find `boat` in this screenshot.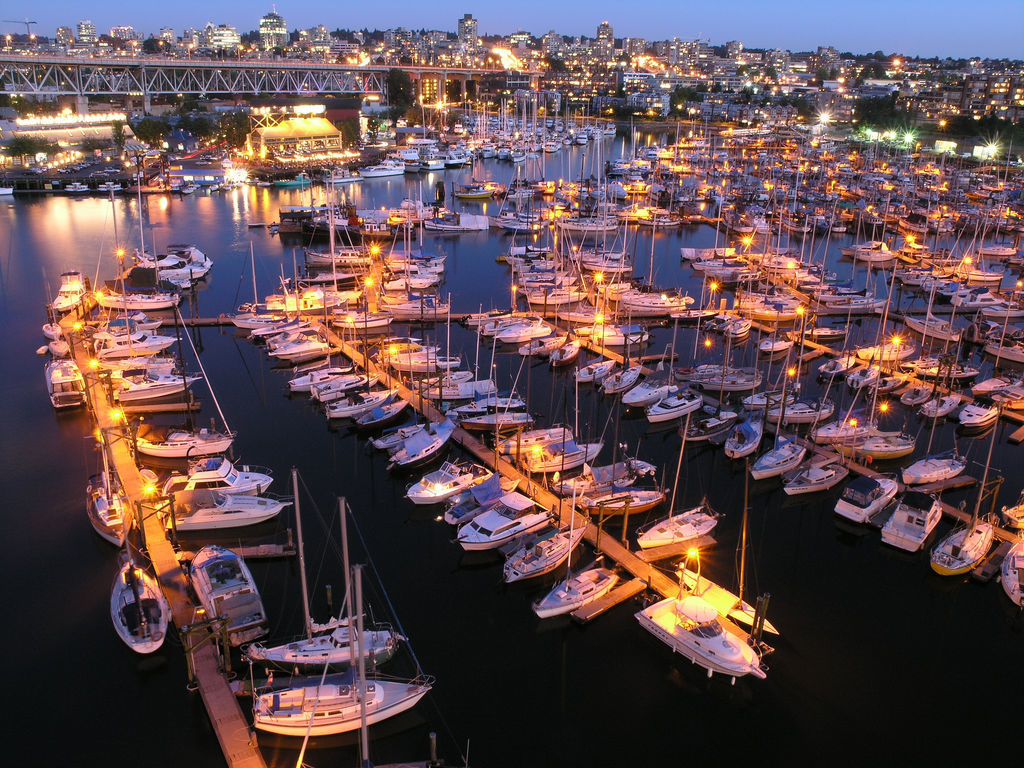
The bounding box for `boat` is box(525, 333, 564, 358).
